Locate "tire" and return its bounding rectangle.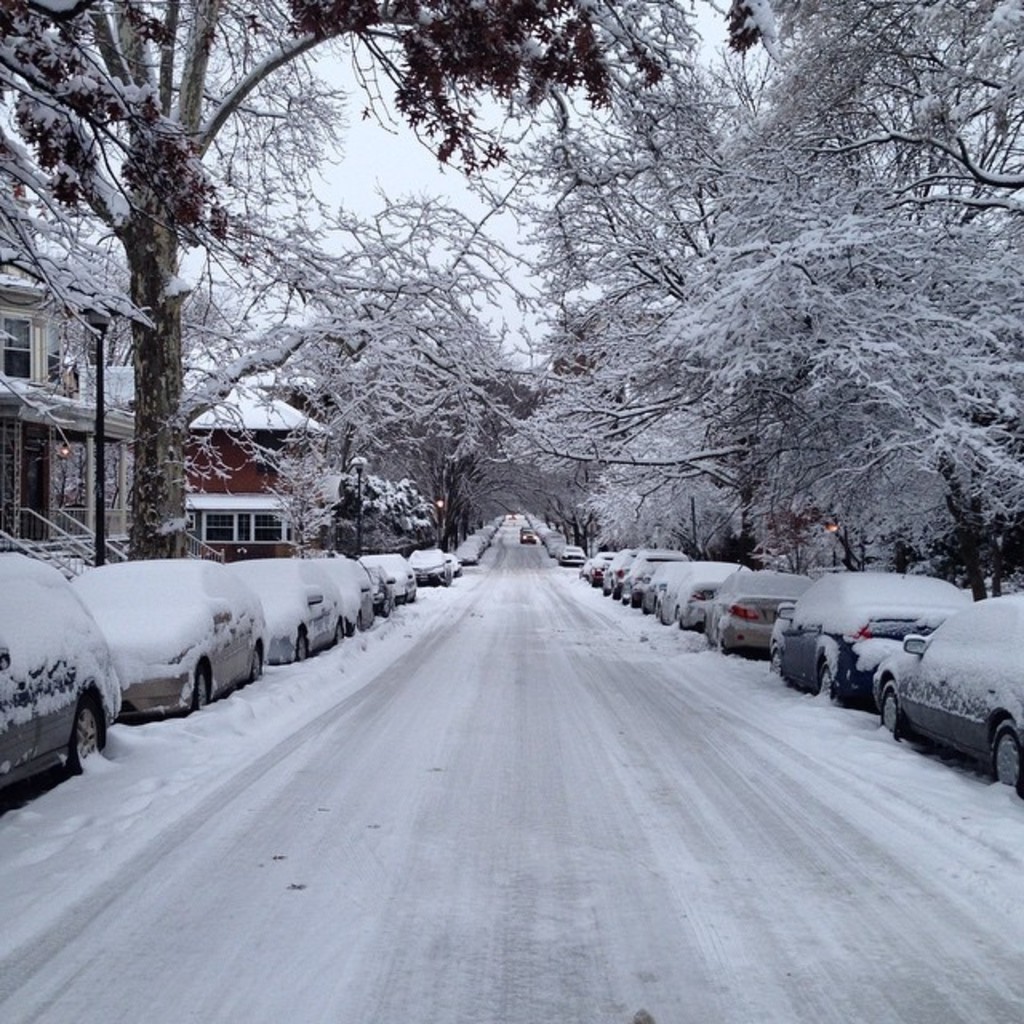
bbox=(629, 587, 642, 610).
